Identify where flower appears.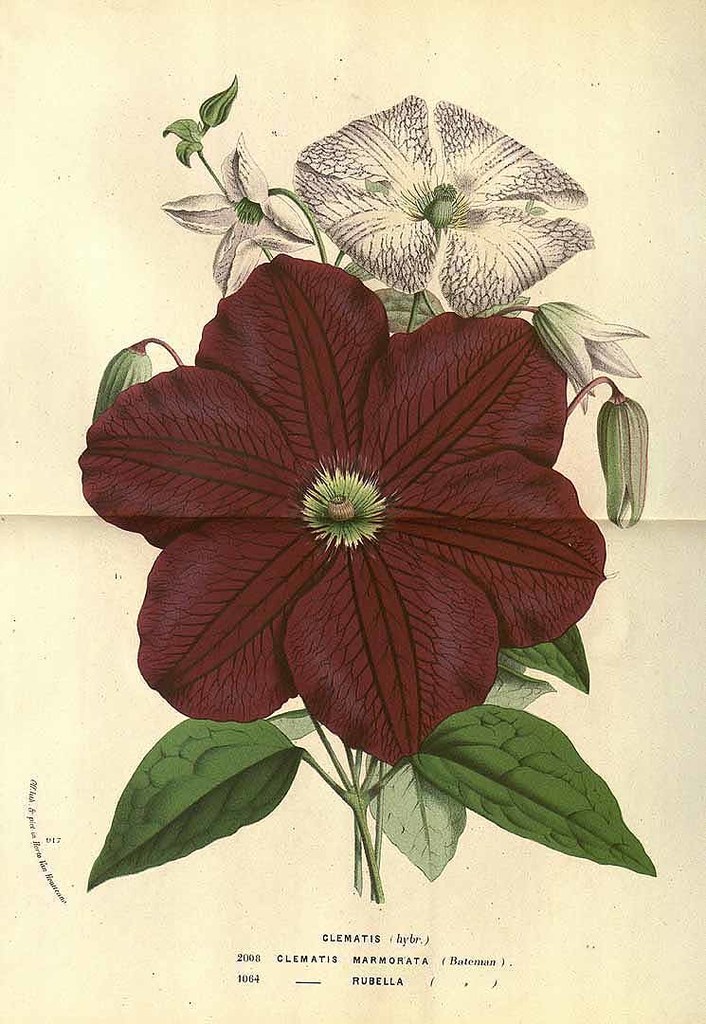
Appears at 165, 137, 317, 299.
